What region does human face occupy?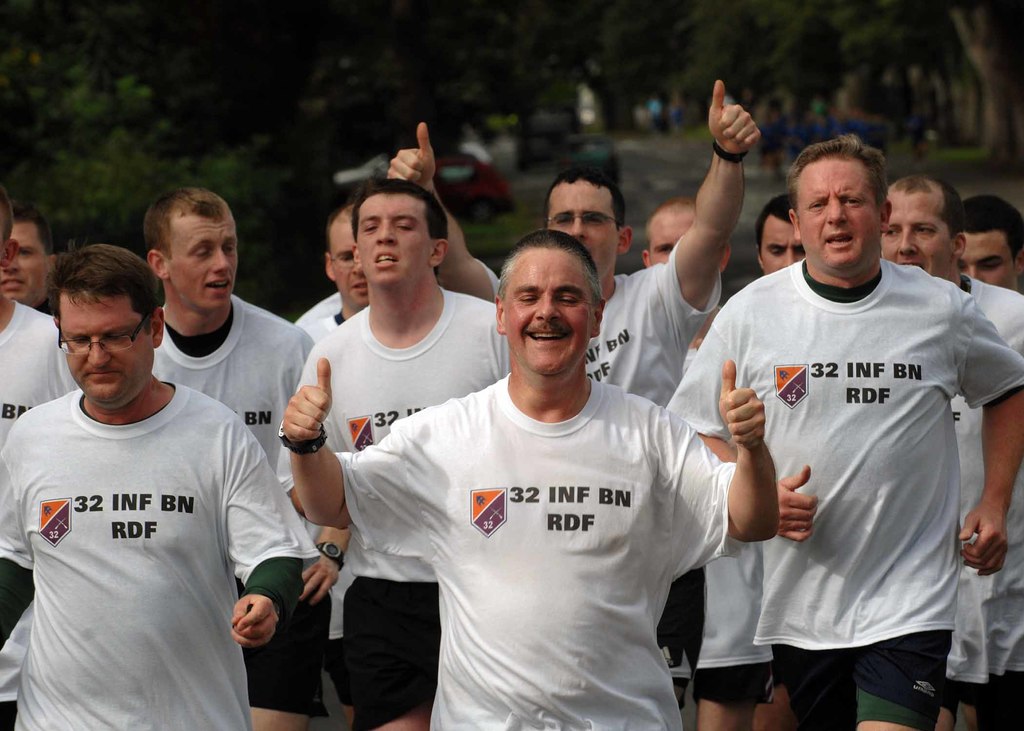
(650,202,716,276).
